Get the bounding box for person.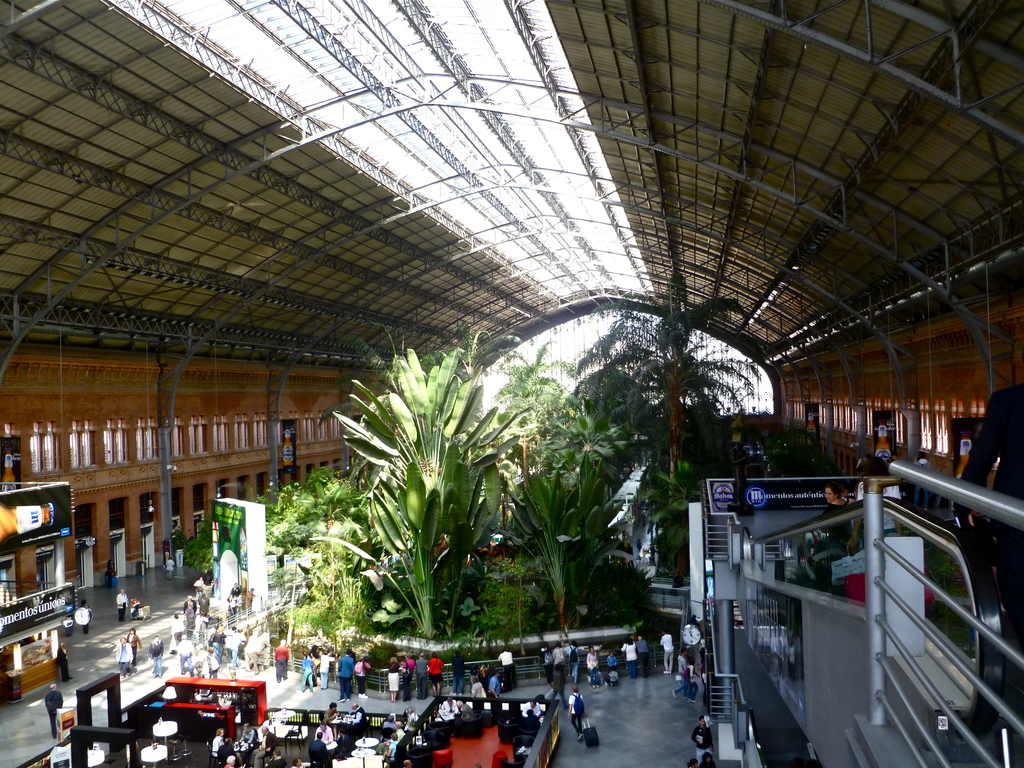
rect(632, 535, 644, 557).
